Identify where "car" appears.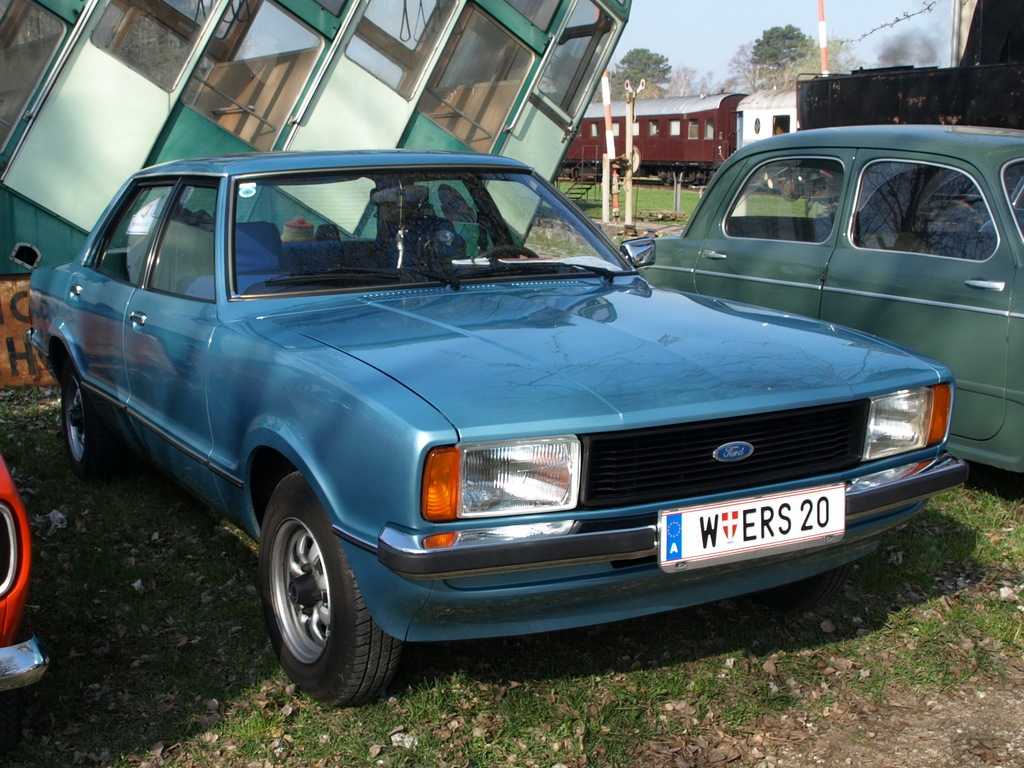
Appears at bbox=(0, 450, 51, 760).
